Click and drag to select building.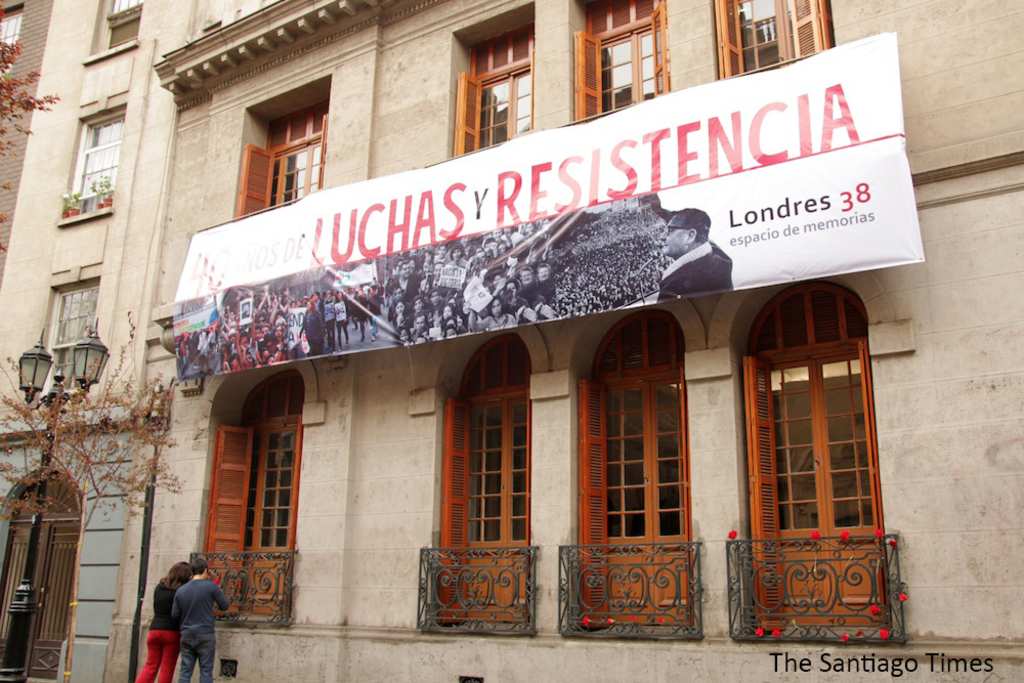
Selection: left=0, top=0, right=1023, bottom=682.
